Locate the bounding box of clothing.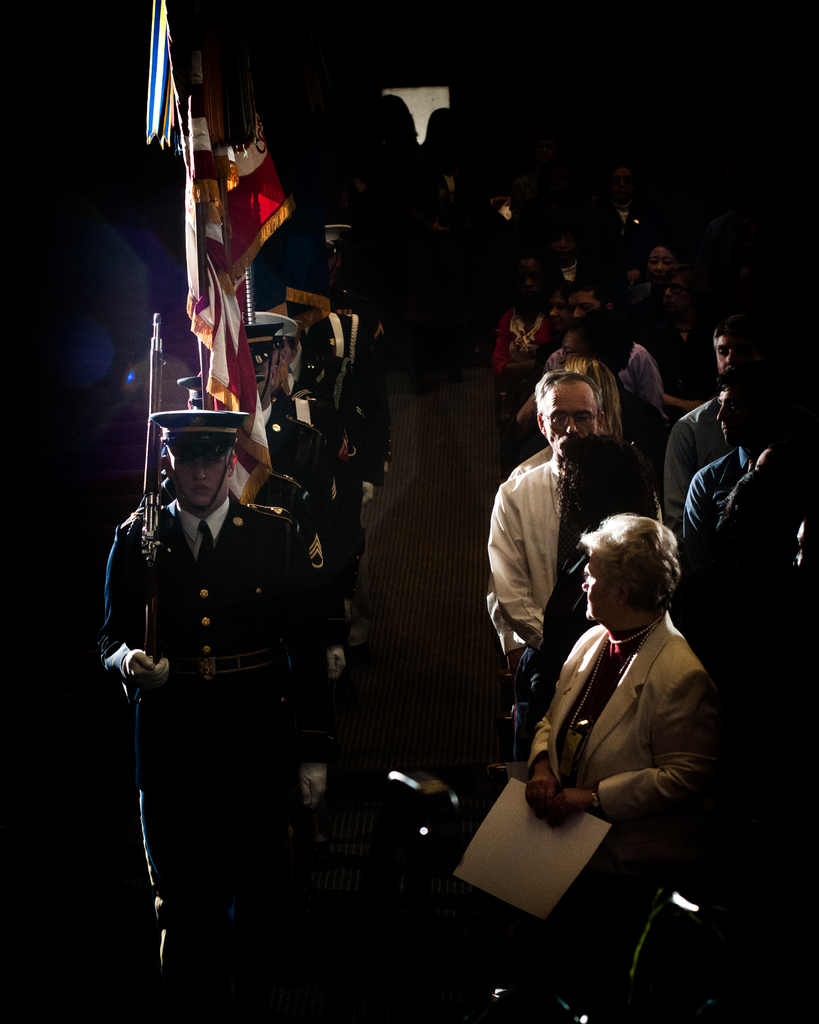
Bounding box: [x1=258, y1=406, x2=344, y2=552].
